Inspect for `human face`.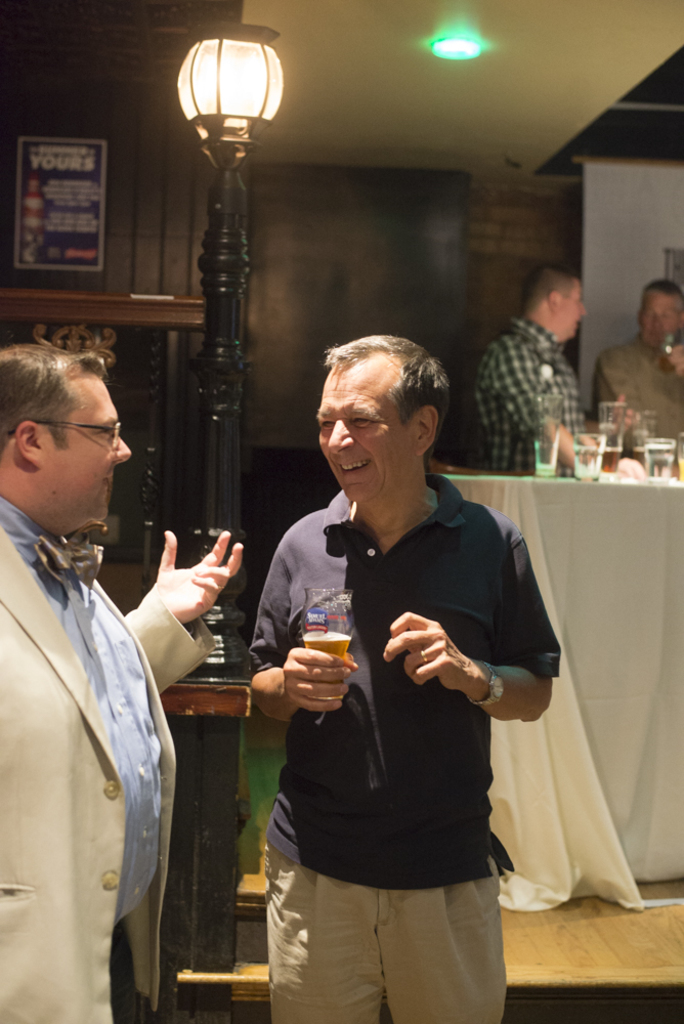
Inspection: [x1=317, y1=355, x2=410, y2=500].
